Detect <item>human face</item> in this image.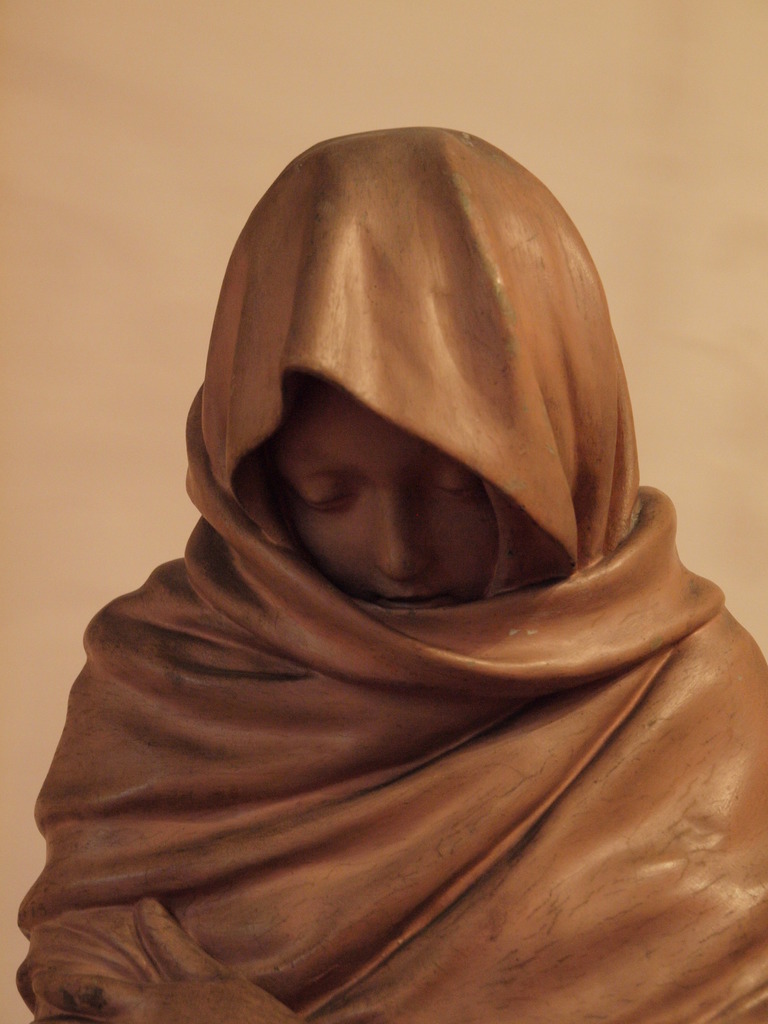
Detection: box=[282, 366, 492, 606].
